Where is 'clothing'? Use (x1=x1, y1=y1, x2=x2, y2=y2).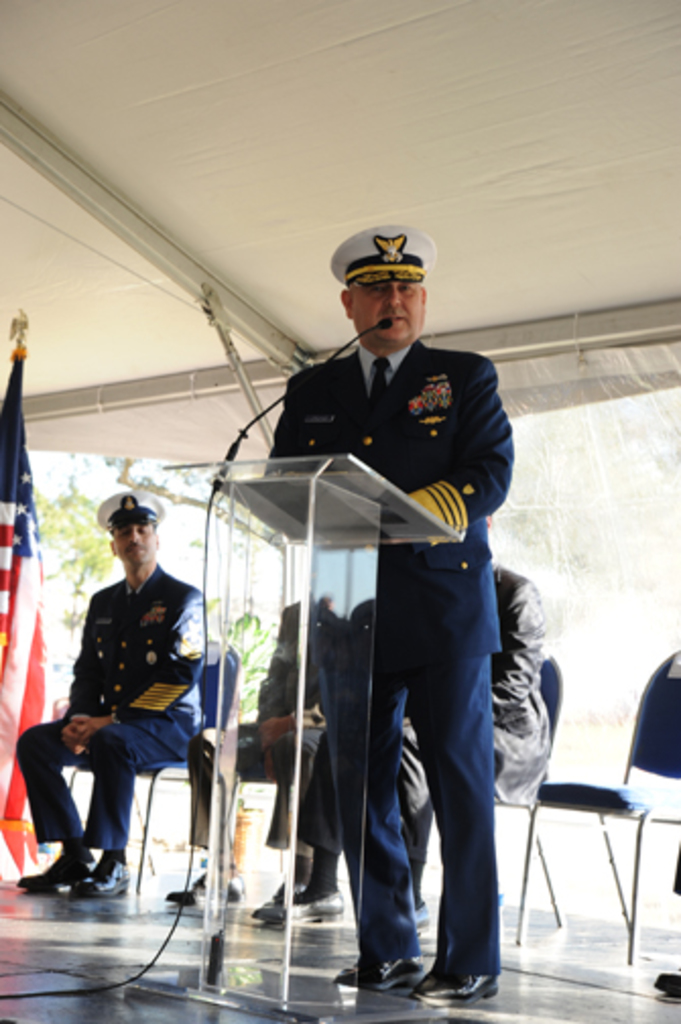
(x1=276, y1=238, x2=533, y2=1014).
